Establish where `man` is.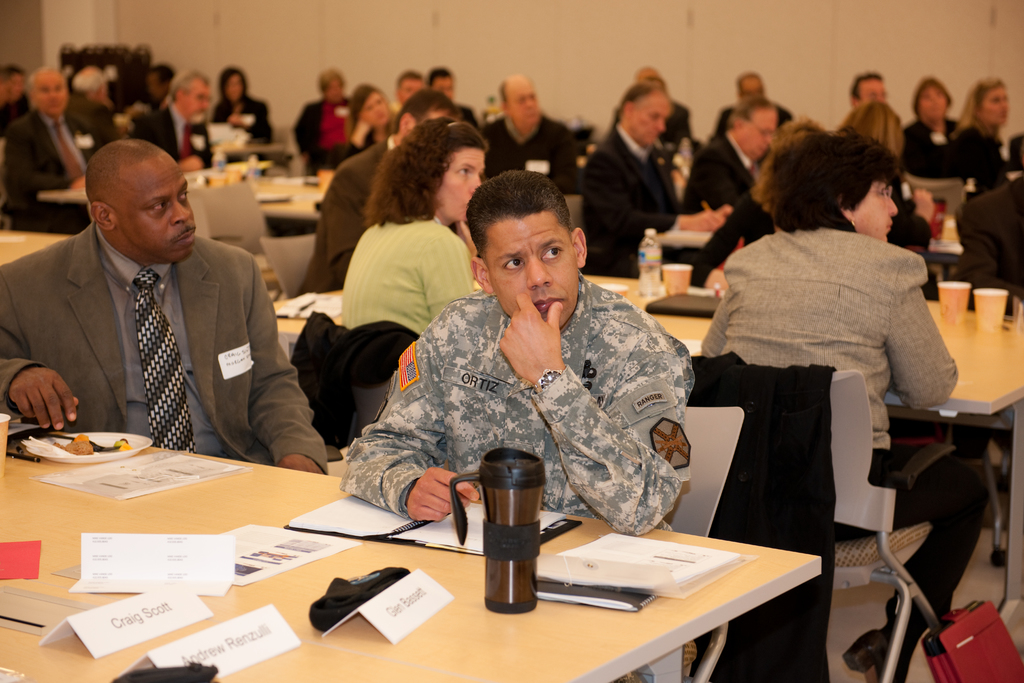
Established at x1=585, y1=84, x2=740, y2=290.
